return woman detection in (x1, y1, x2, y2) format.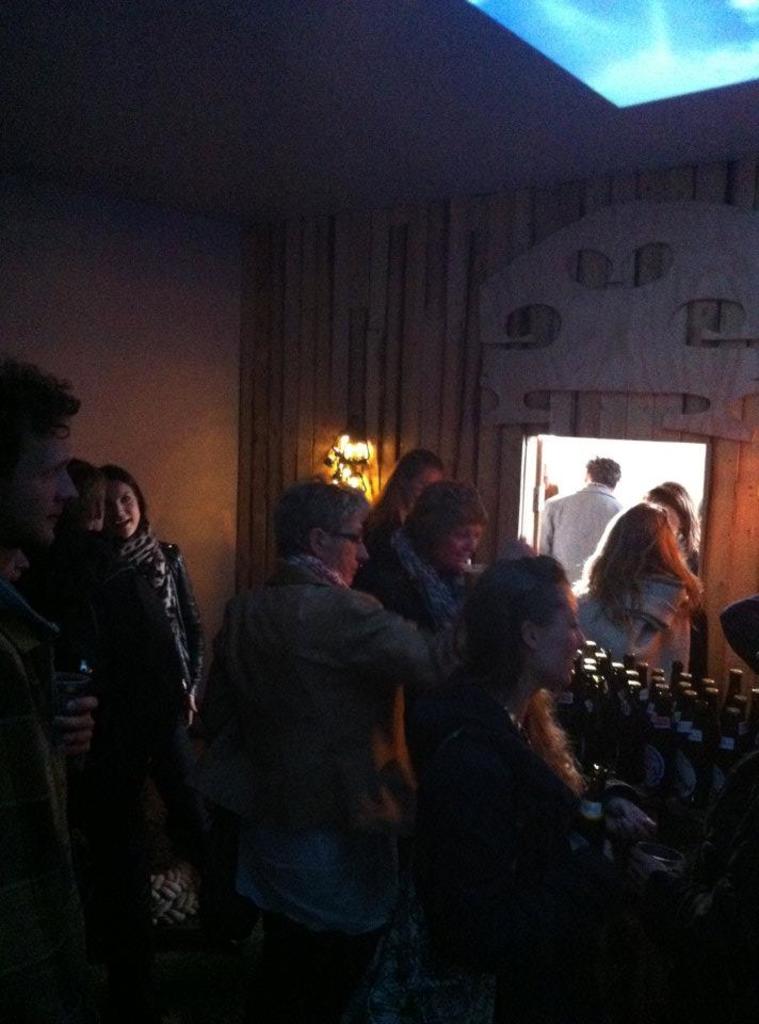
(404, 558, 661, 1023).
